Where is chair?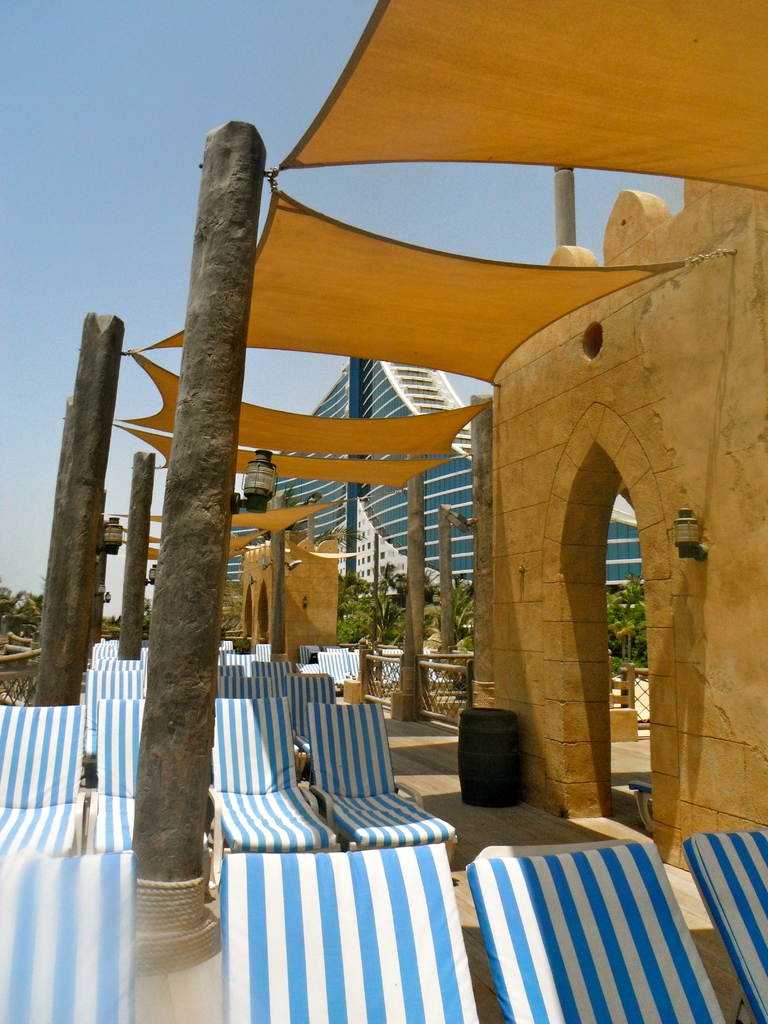
0:851:137:1023.
